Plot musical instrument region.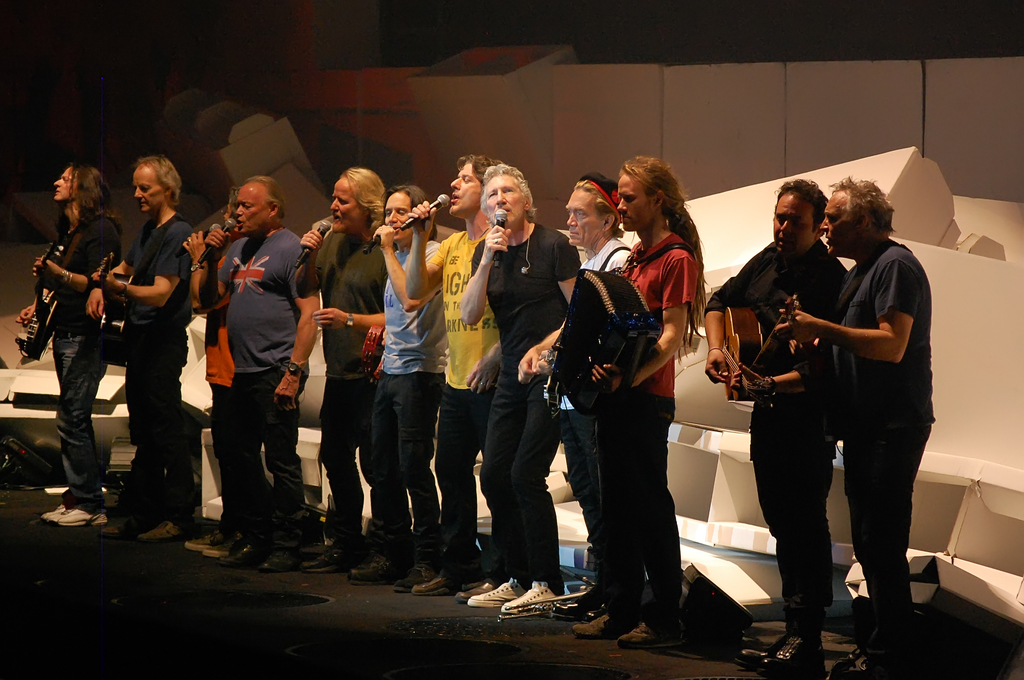
Plotted at Rect(774, 290, 858, 448).
